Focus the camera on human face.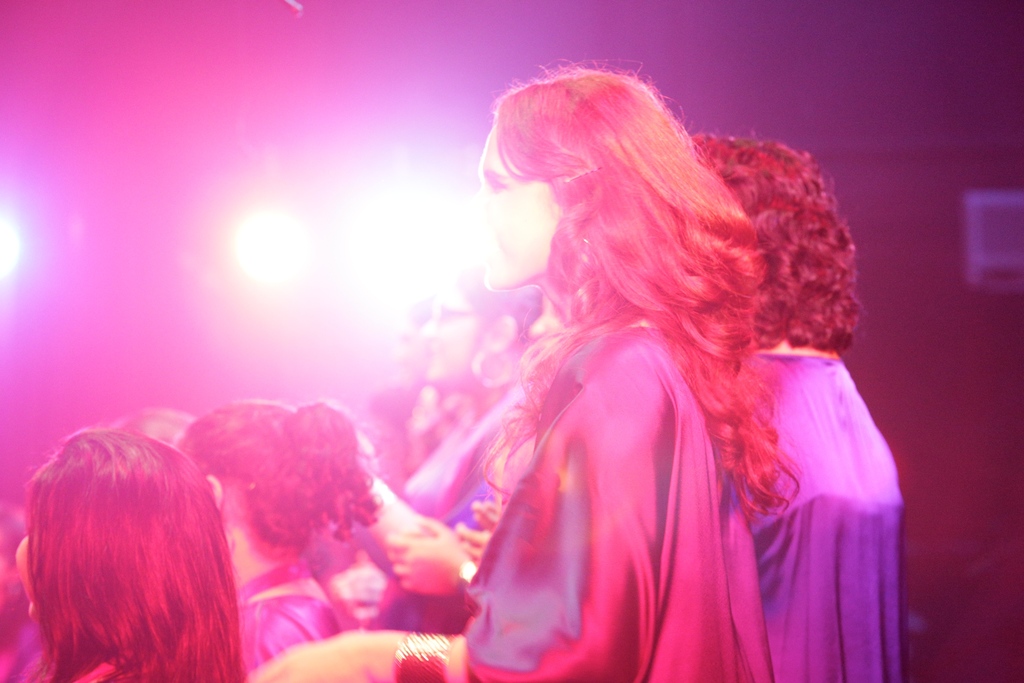
Focus region: Rect(424, 289, 478, 381).
